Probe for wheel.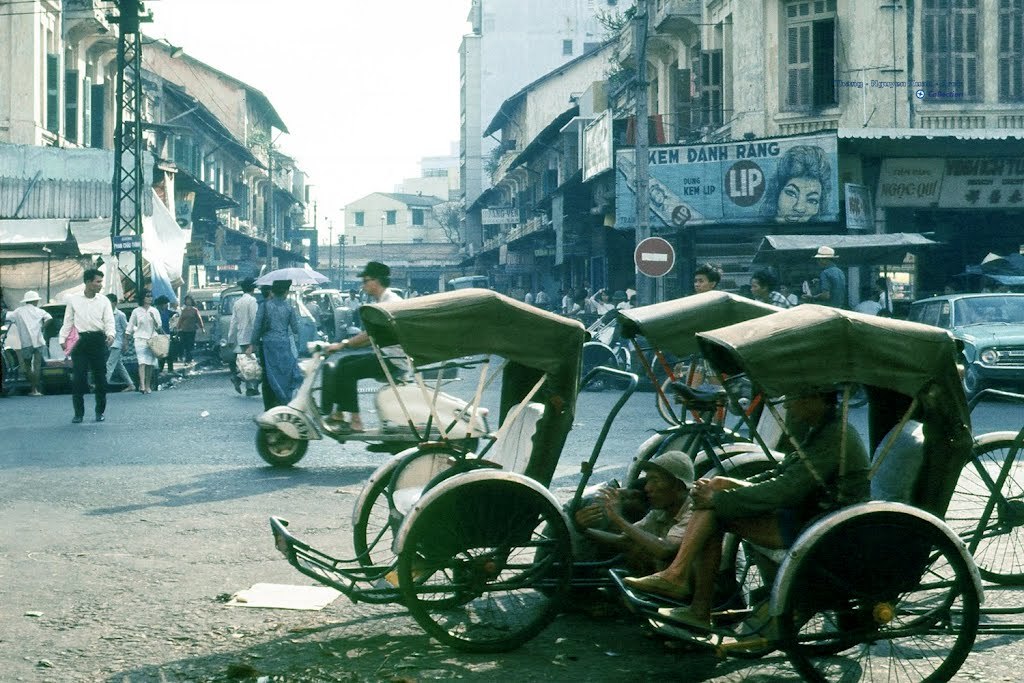
Probe result: <bbox>253, 425, 310, 468</bbox>.
